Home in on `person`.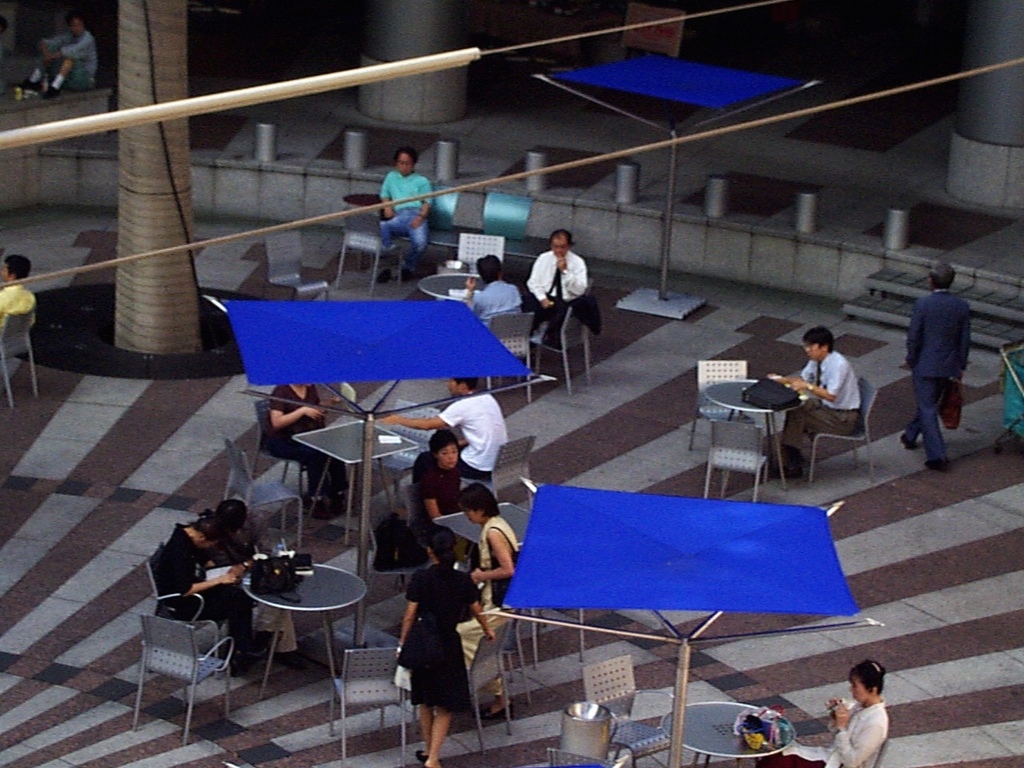
Homed in at <bbox>463, 482, 521, 662</bbox>.
